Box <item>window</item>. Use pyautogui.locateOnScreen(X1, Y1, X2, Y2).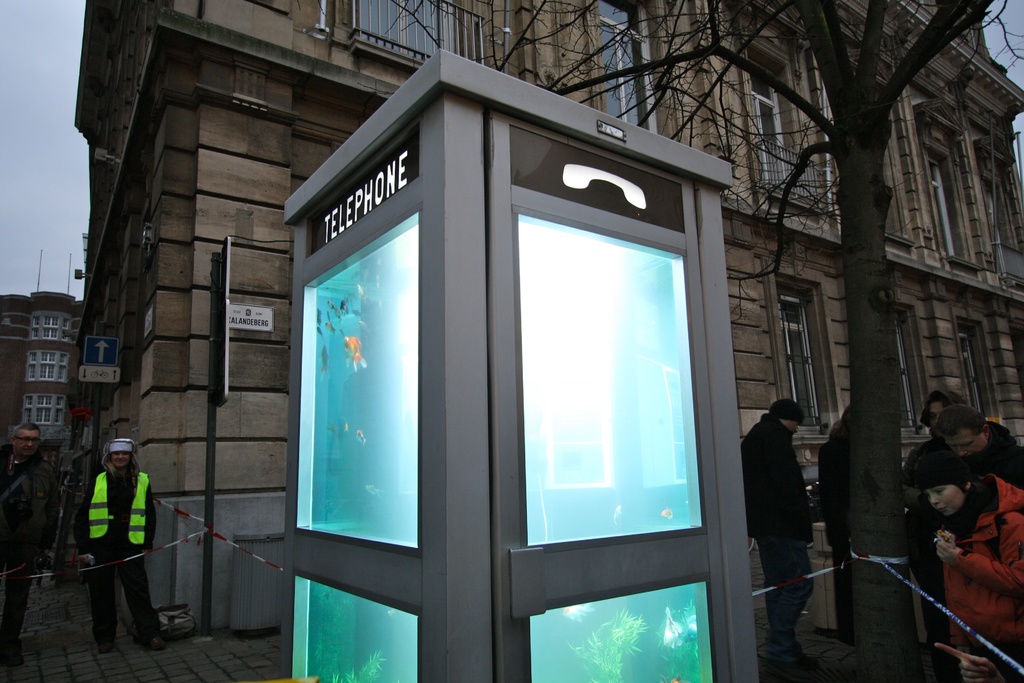
pyautogui.locateOnScreen(762, 251, 842, 445).
